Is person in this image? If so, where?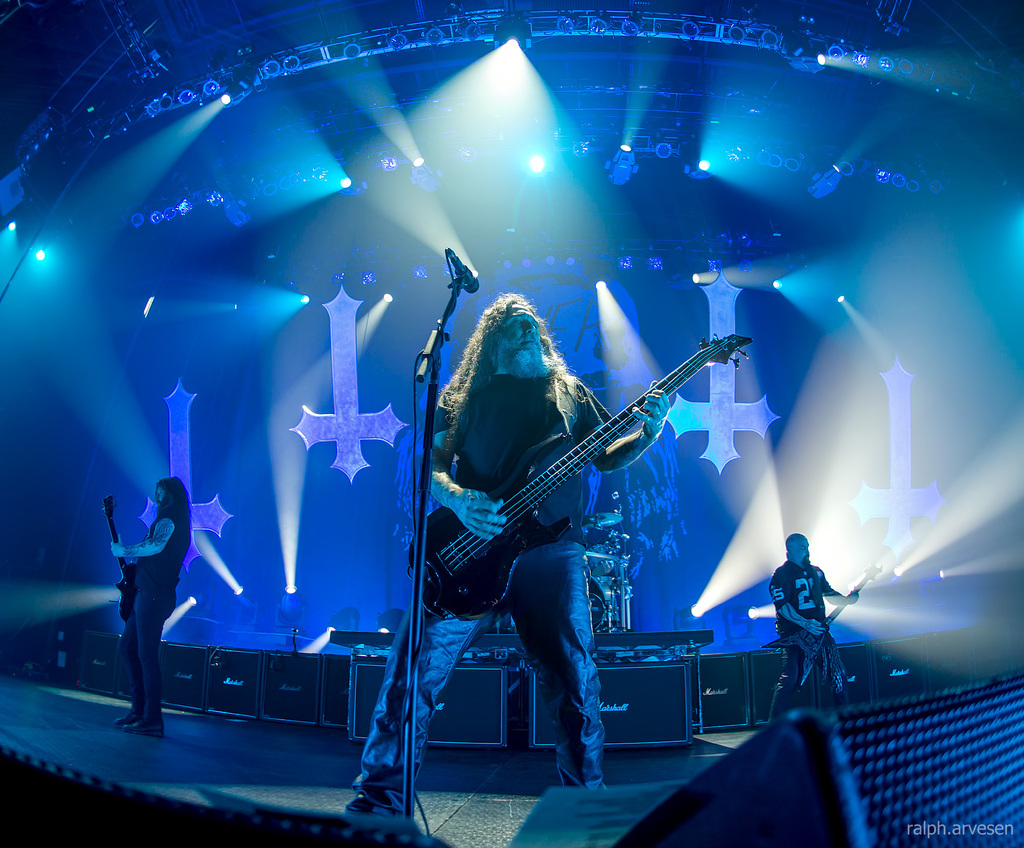
Yes, at bbox=(764, 530, 856, 727).
